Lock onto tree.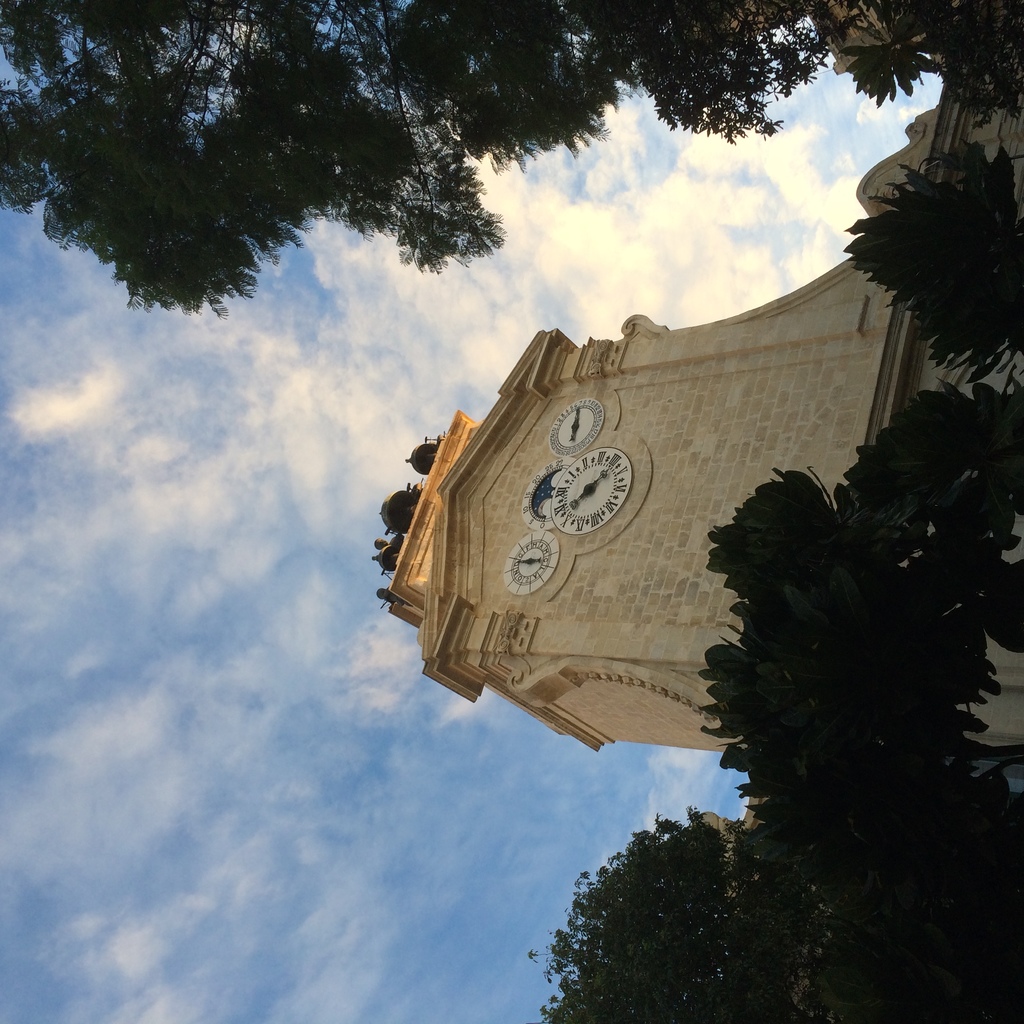
Locked: (543, 819, 897, 1007).
